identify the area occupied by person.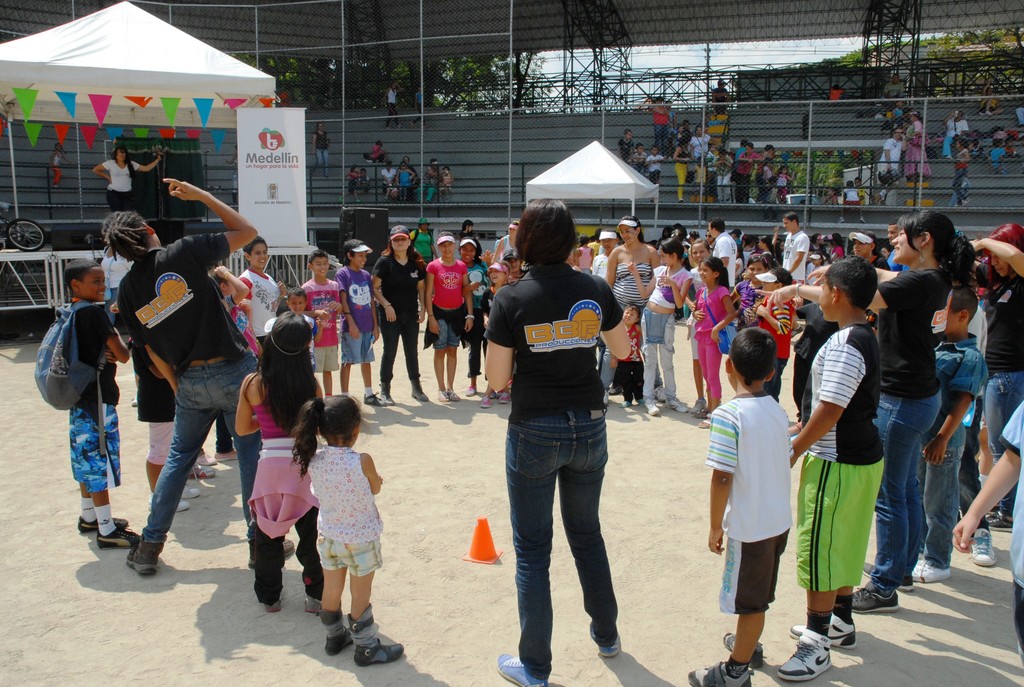
Area: {"left": 927, "top": 283, "right": 985, "bottom": 564}.
